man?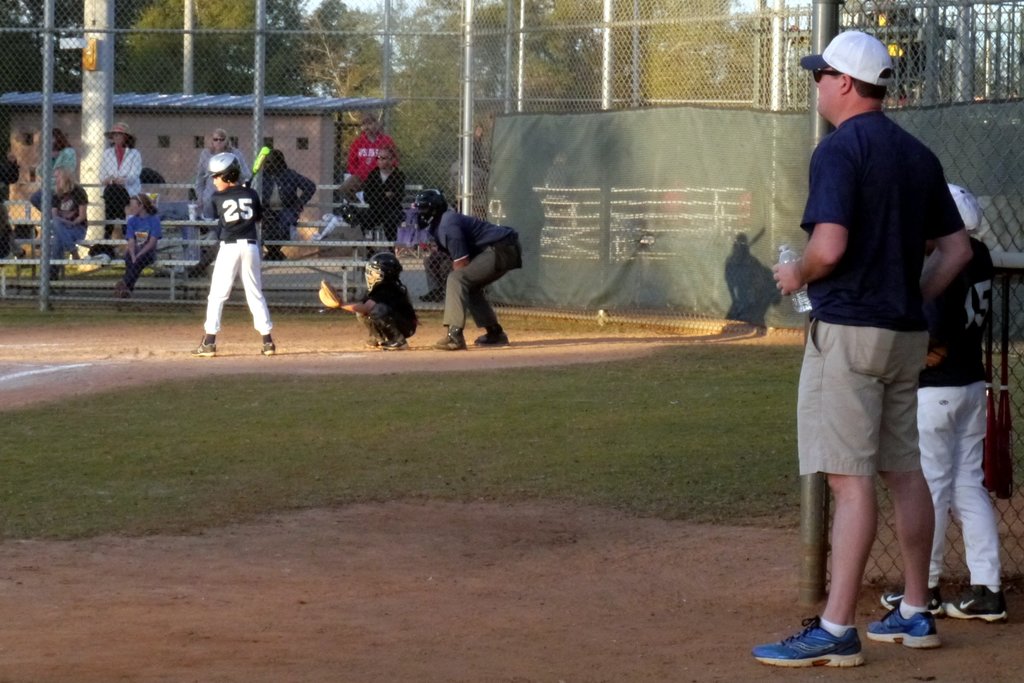
408,191,525,354
